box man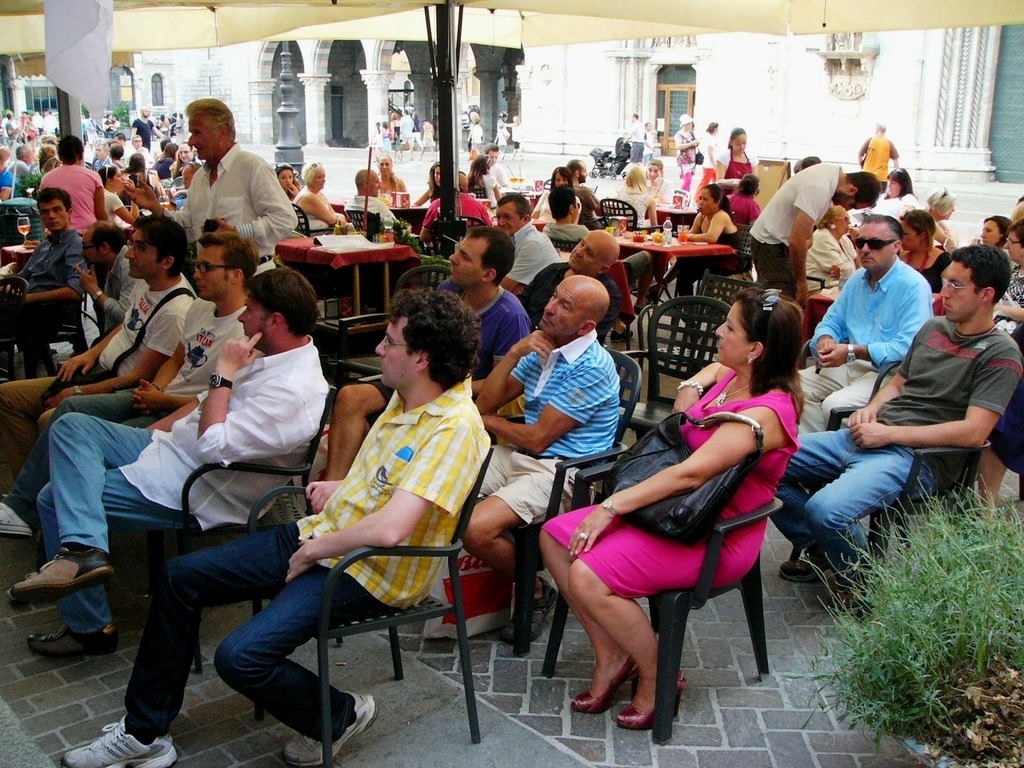
select_region(340, 167, 413, 232)
